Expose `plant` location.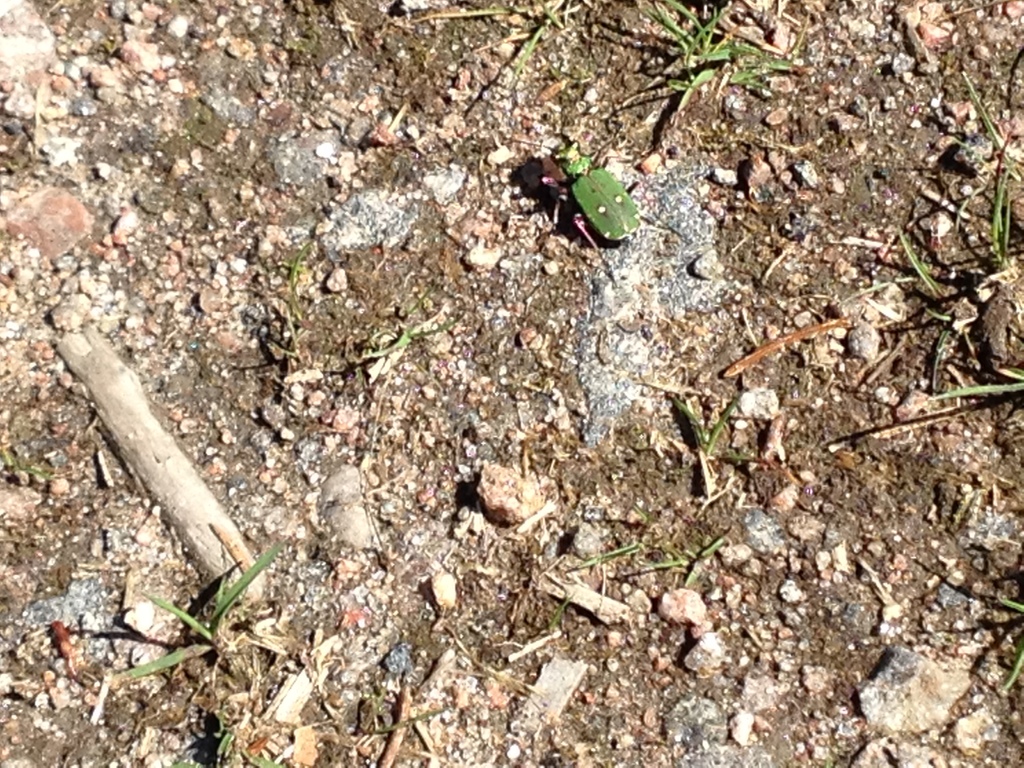
Exposed at 1000:617:1023:696.
